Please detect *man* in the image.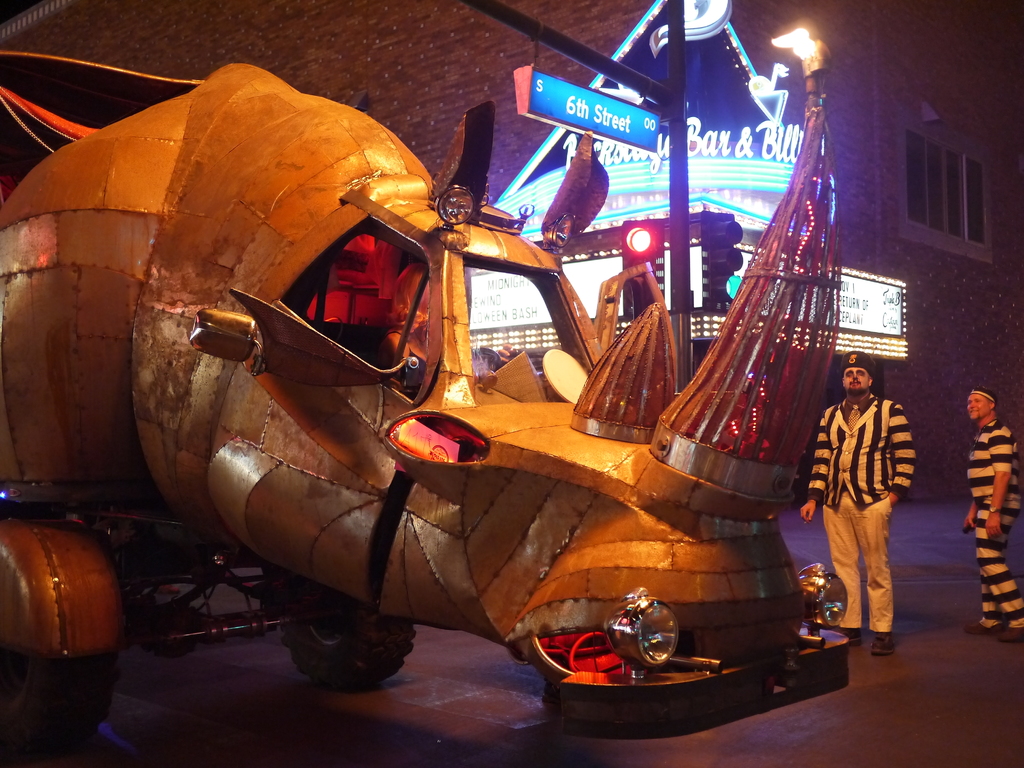
[x1=963, y1=387, x2=1023, y2=644].
